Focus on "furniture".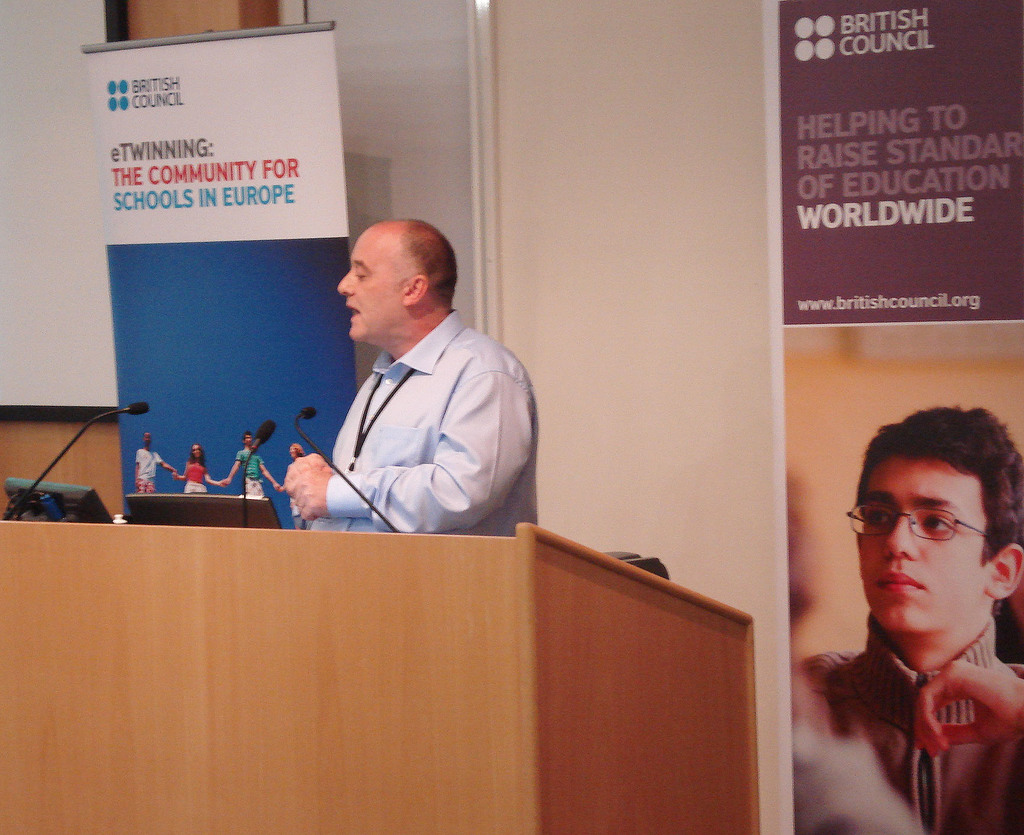
Focused at [x1=0, y1=519, x2=763, y2=834].
